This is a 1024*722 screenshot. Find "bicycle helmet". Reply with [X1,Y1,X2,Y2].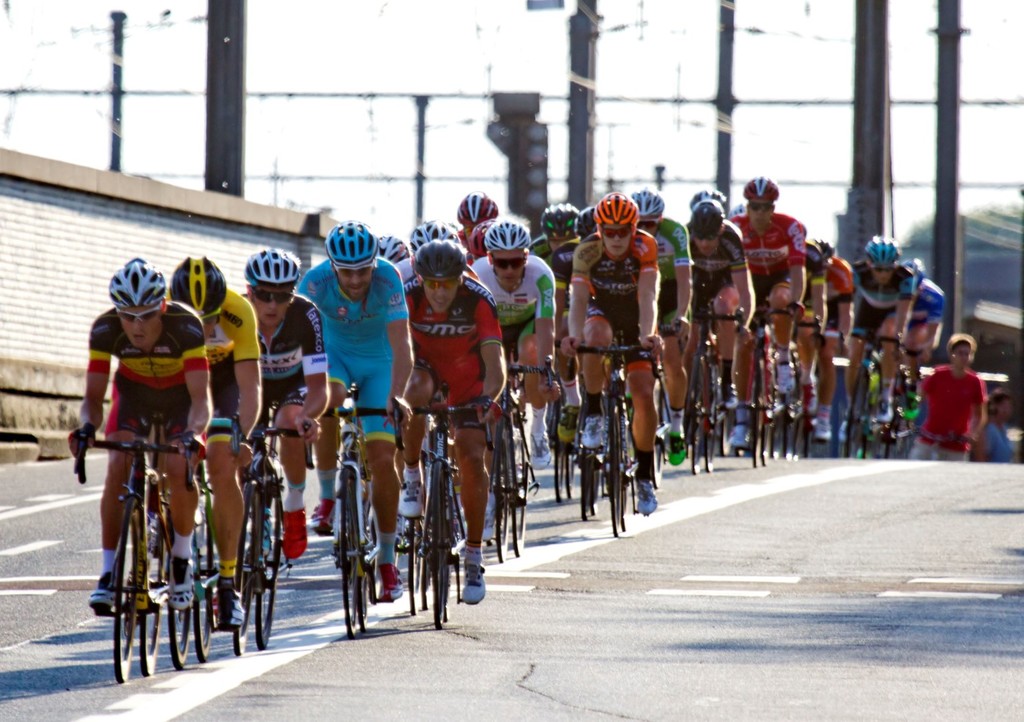
[863,236,899,269].
